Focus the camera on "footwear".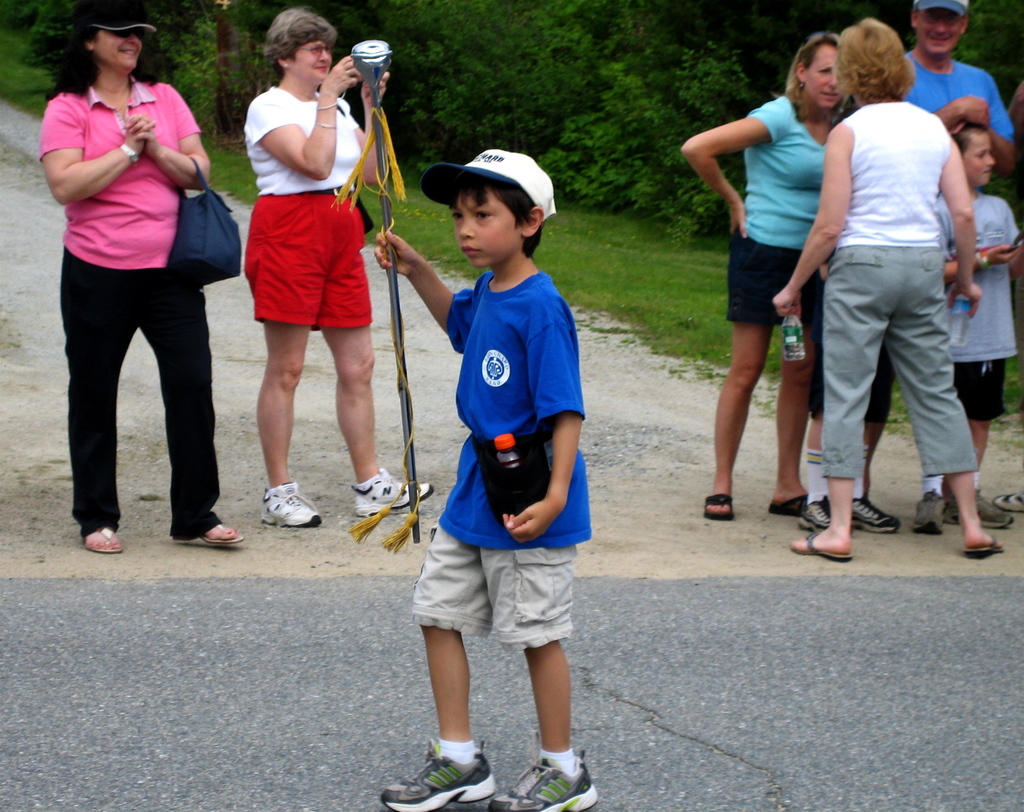
Focus region: [x1=486, y1=752, x2=594, y2=811].
